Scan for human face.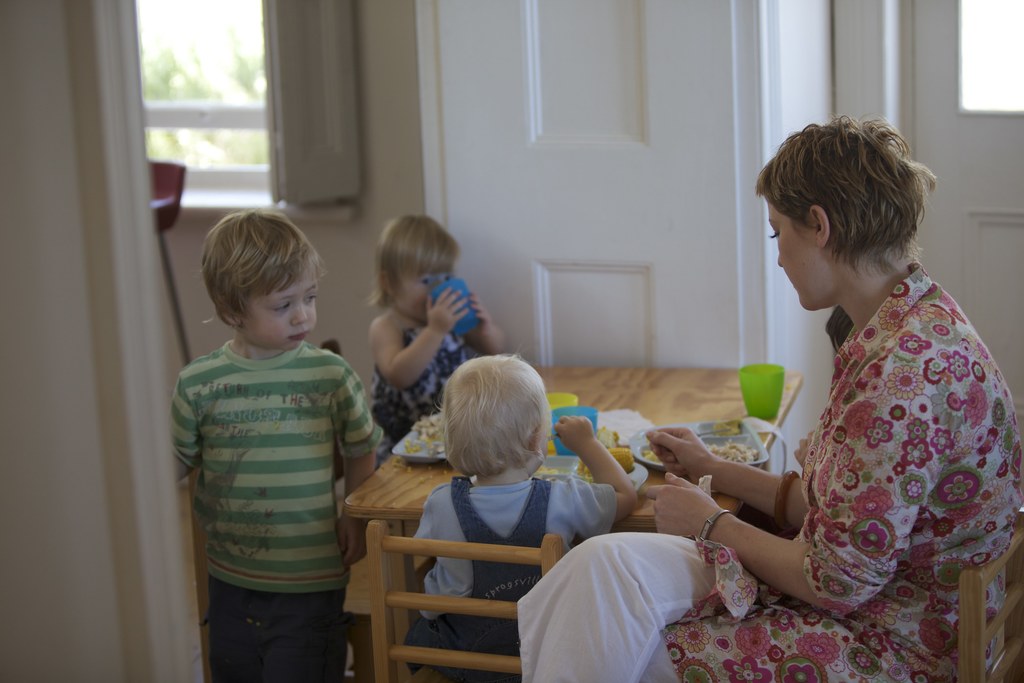
Scan result: 770/209/826/313.
